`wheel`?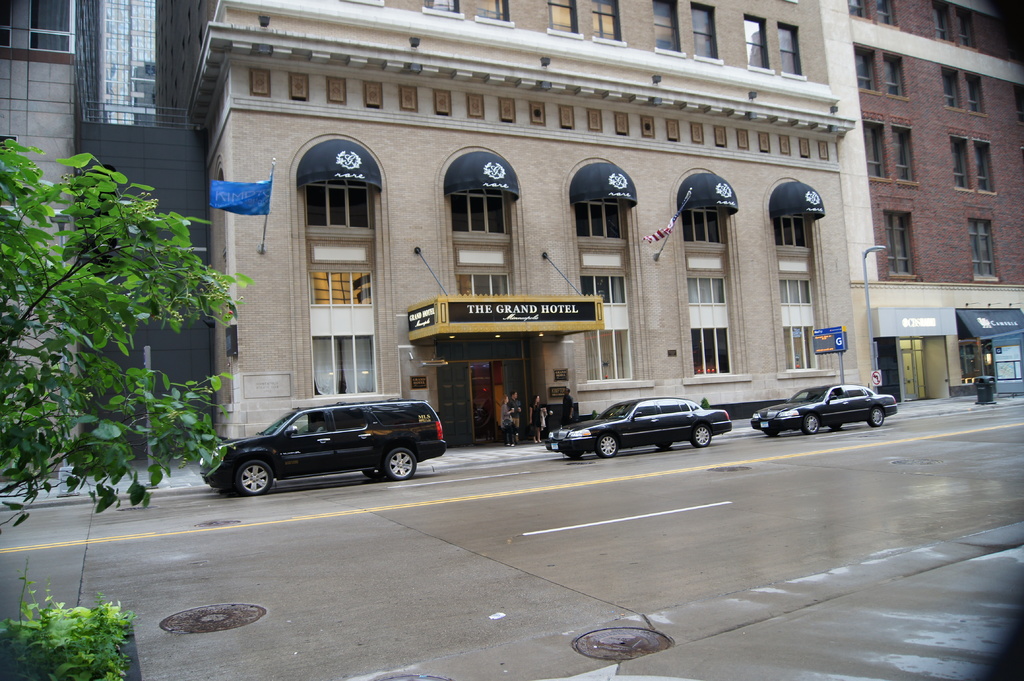
(x1=870, y1=408, x2=883, y2=426)
